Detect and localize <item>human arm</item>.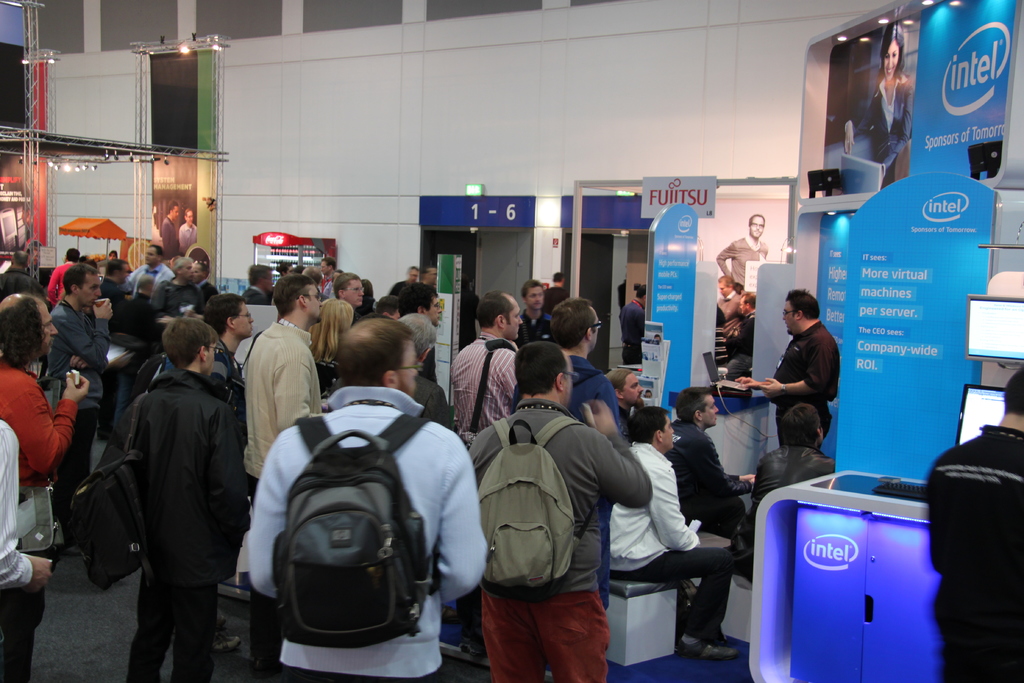
Localized at <box>582,393,653,507</box>.
